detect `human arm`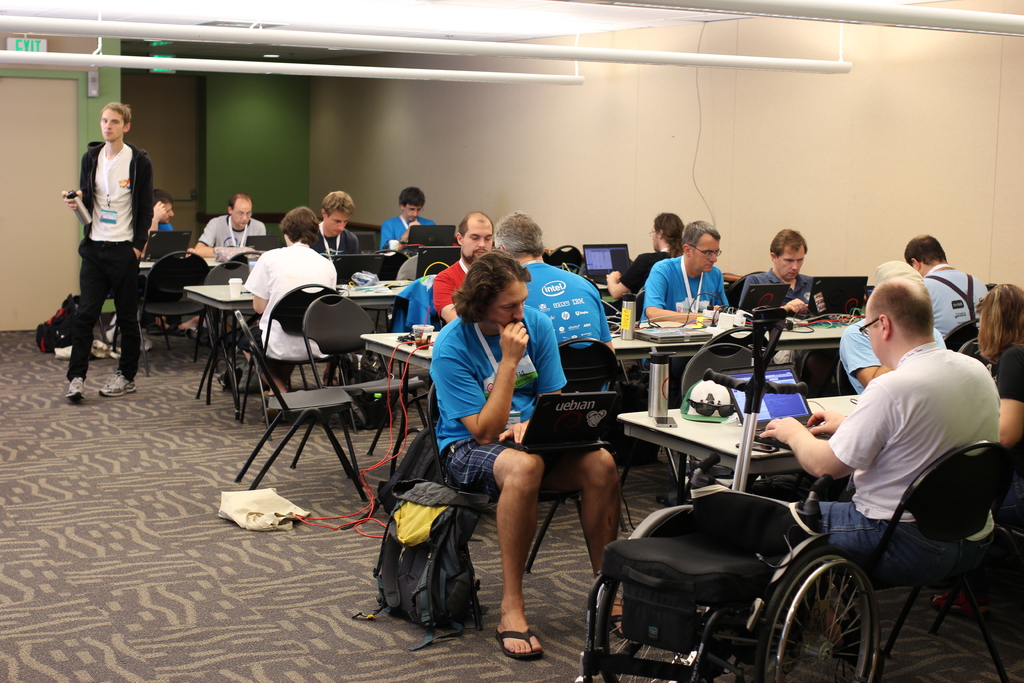
<bbox>436, 273, 460, 320</bbox>
